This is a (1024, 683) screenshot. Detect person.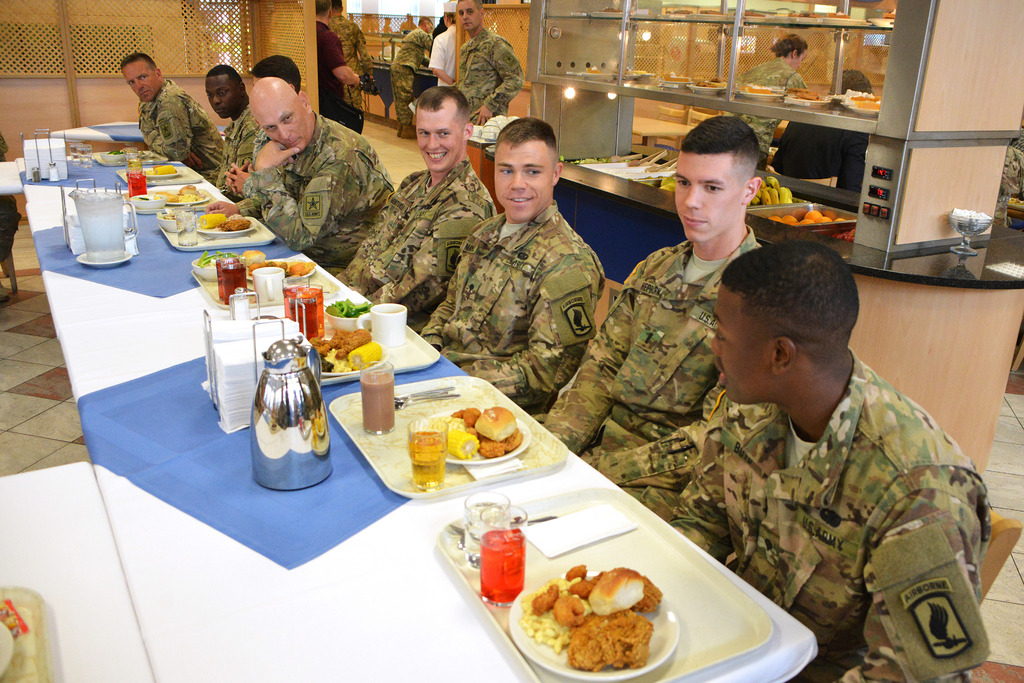
(left=730, top=32, right=817, bottom=172).
